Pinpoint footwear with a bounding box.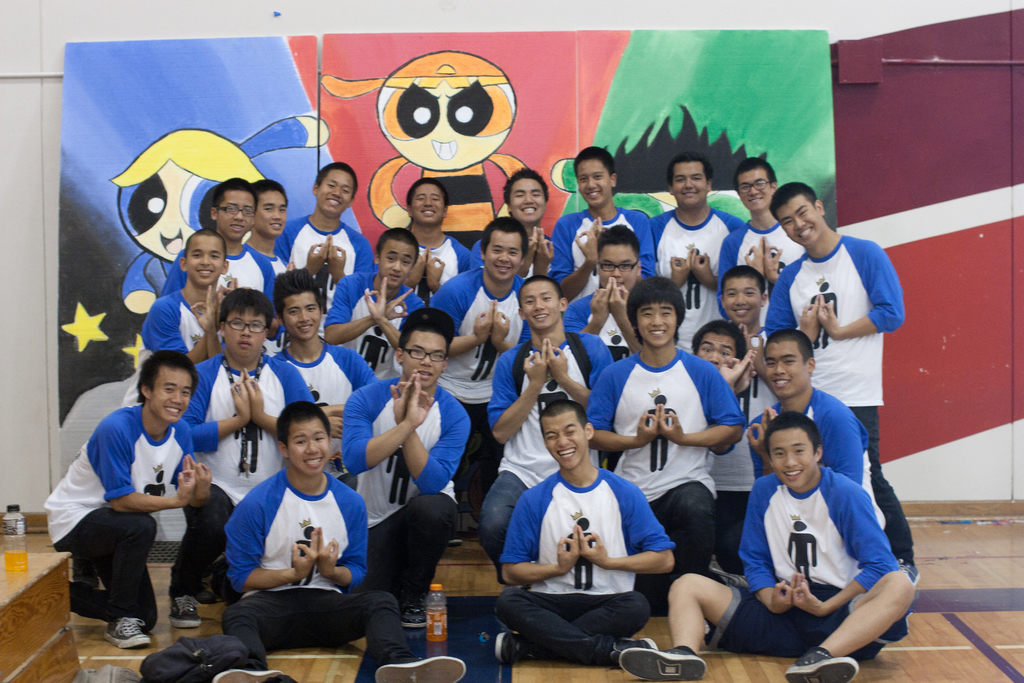
446 531 465 547.
